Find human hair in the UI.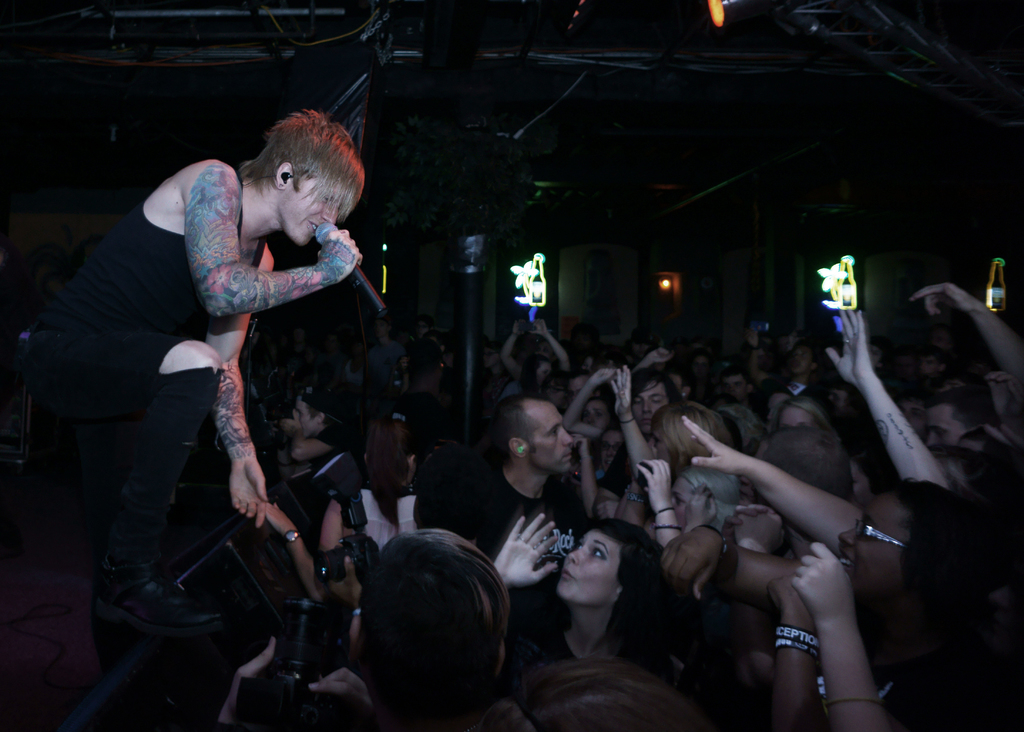
UI element at <region>367, 416, 416, 491</region>.
